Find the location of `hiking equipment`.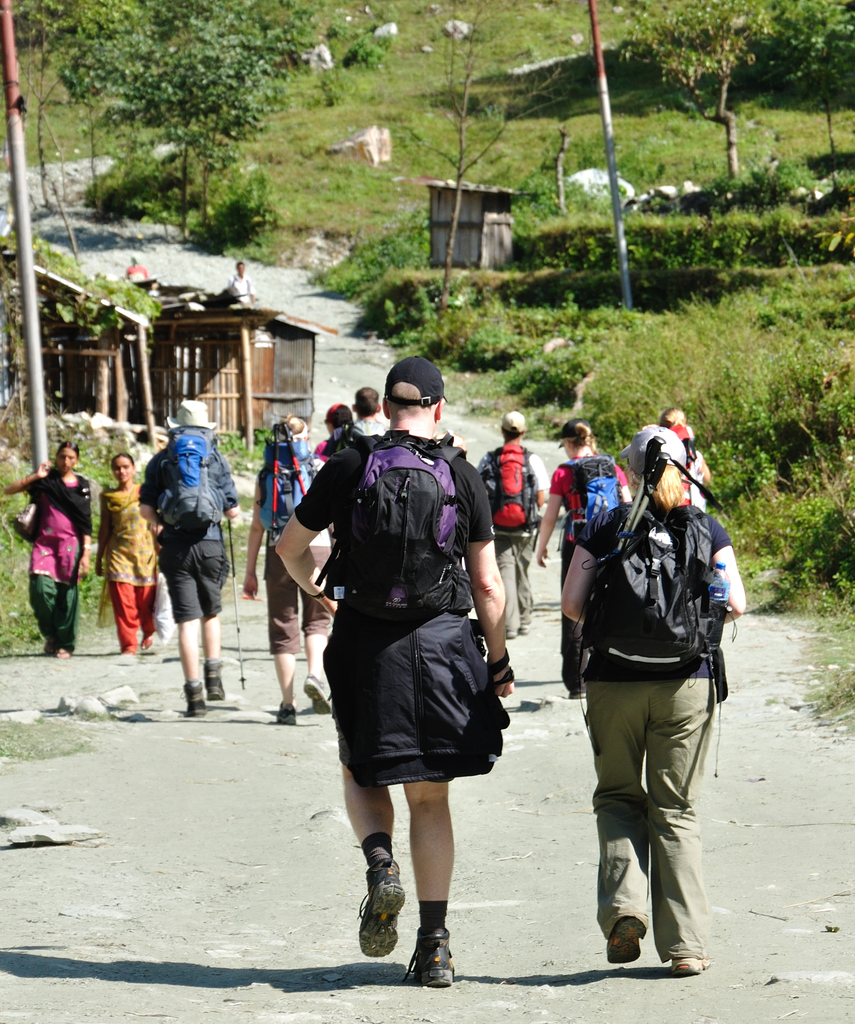
Location: 557:458:622:554.
